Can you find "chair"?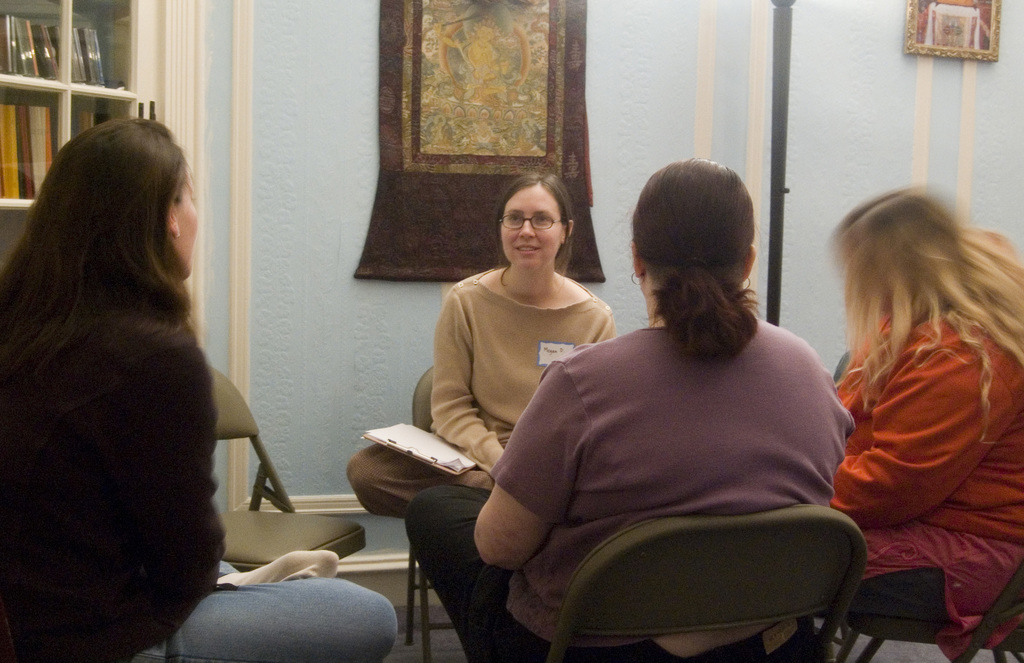
Yes, bounding box: <region>540, 496, 868, 662</region>.
